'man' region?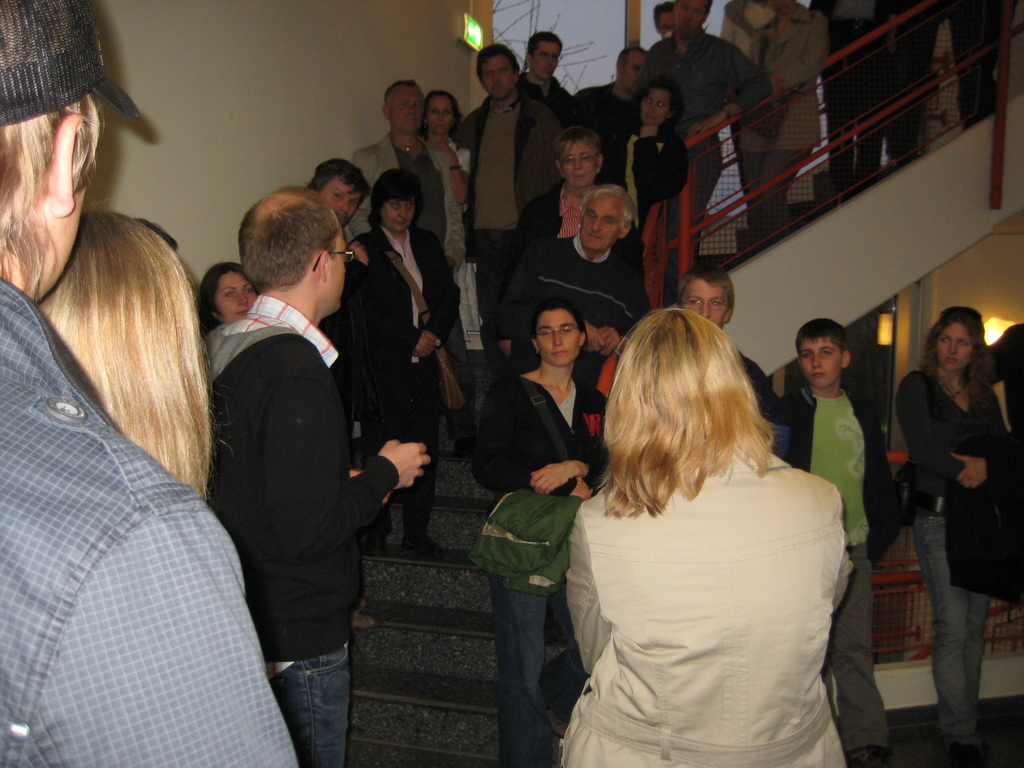
x1=641, y1=0, x2=773, y2=299
